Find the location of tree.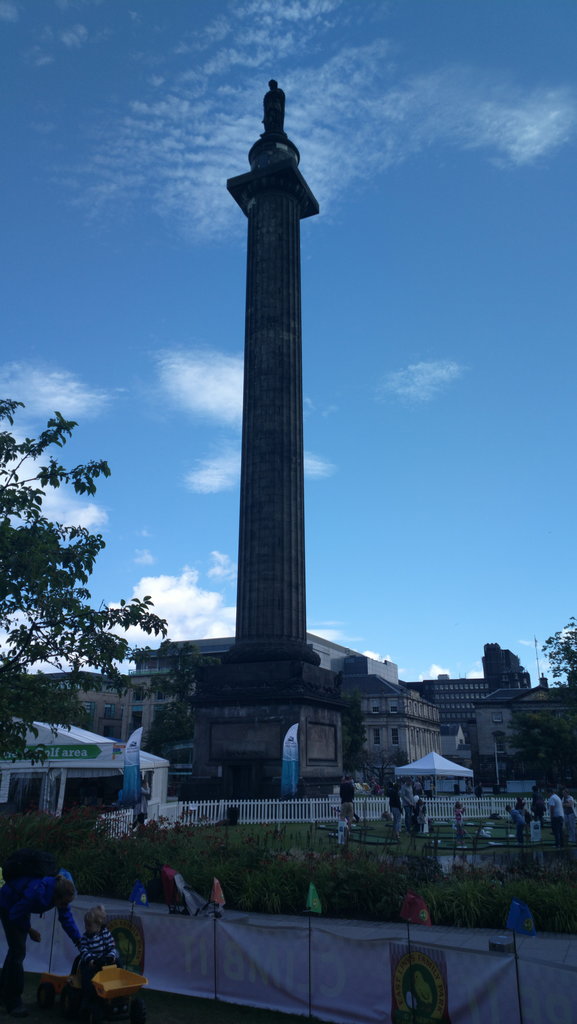
Location: rect(13, 387, 170, 774).
